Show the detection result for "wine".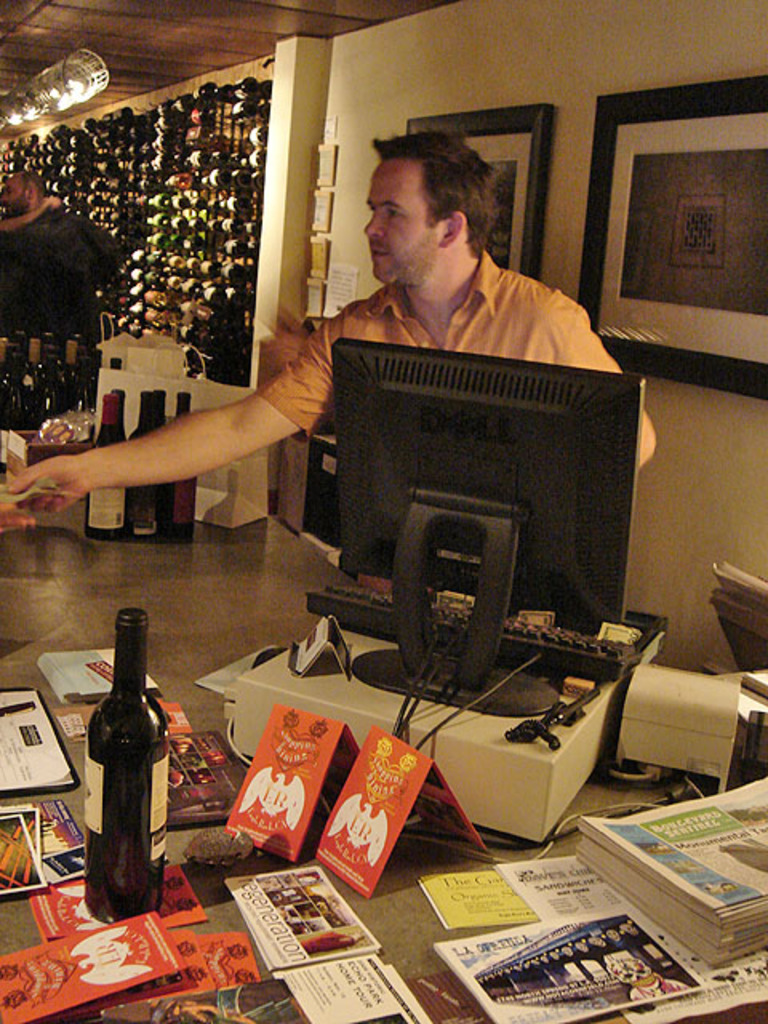
75:622:166:917.
